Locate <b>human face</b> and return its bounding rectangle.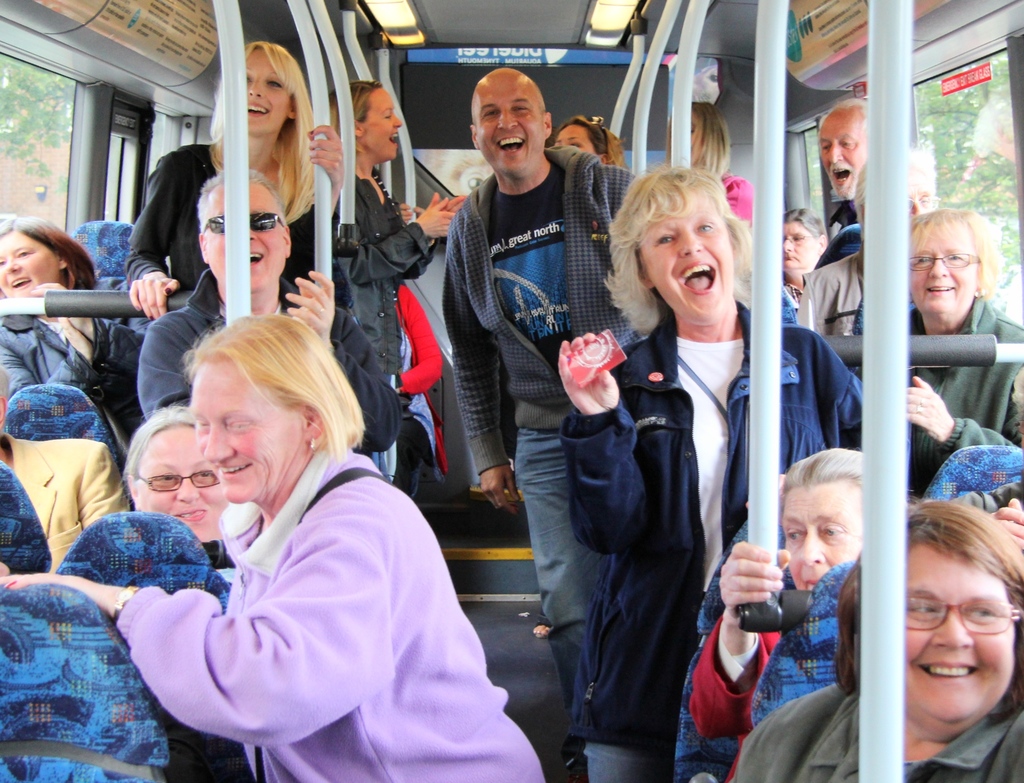
200 178 289 287.
